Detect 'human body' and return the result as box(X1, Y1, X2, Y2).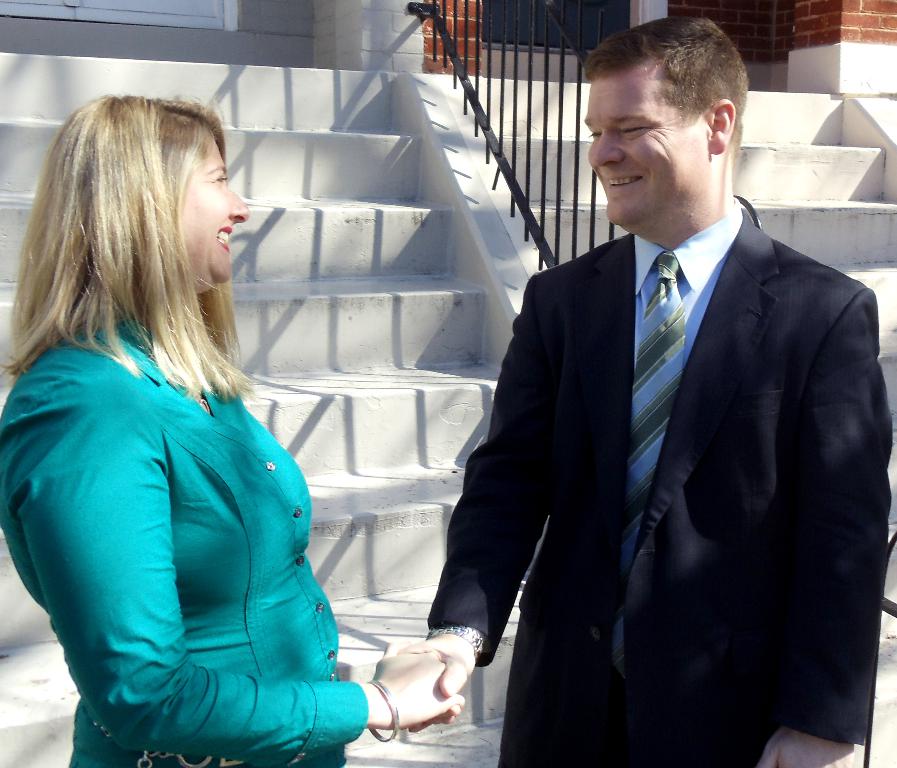
box(0, 92, 461, 767).
